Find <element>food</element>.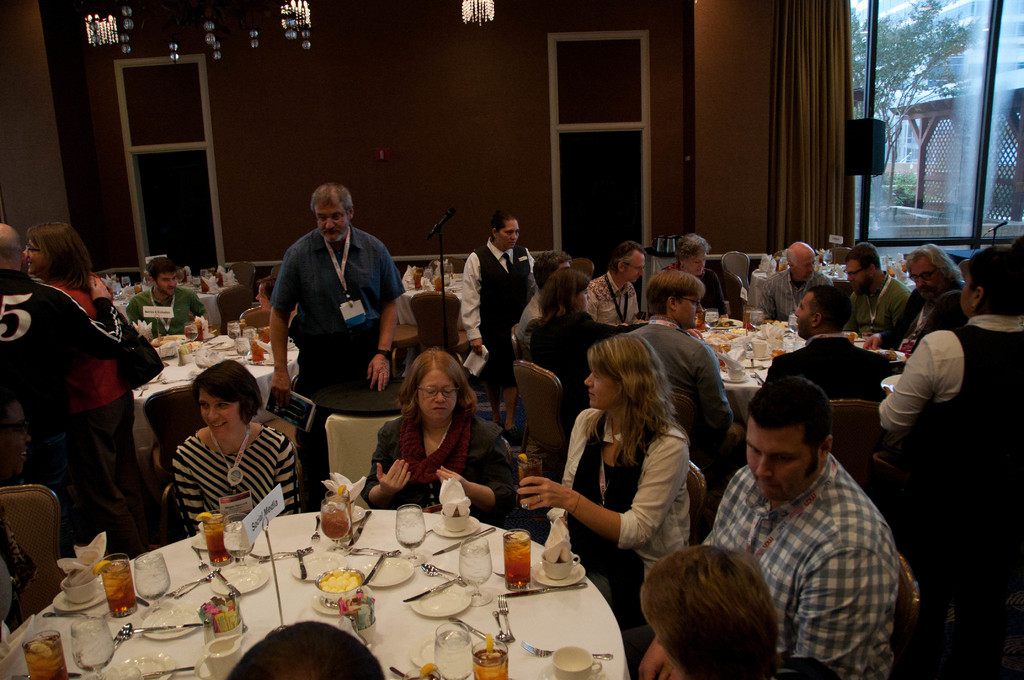
Rect(420, 662, 439, 676).
